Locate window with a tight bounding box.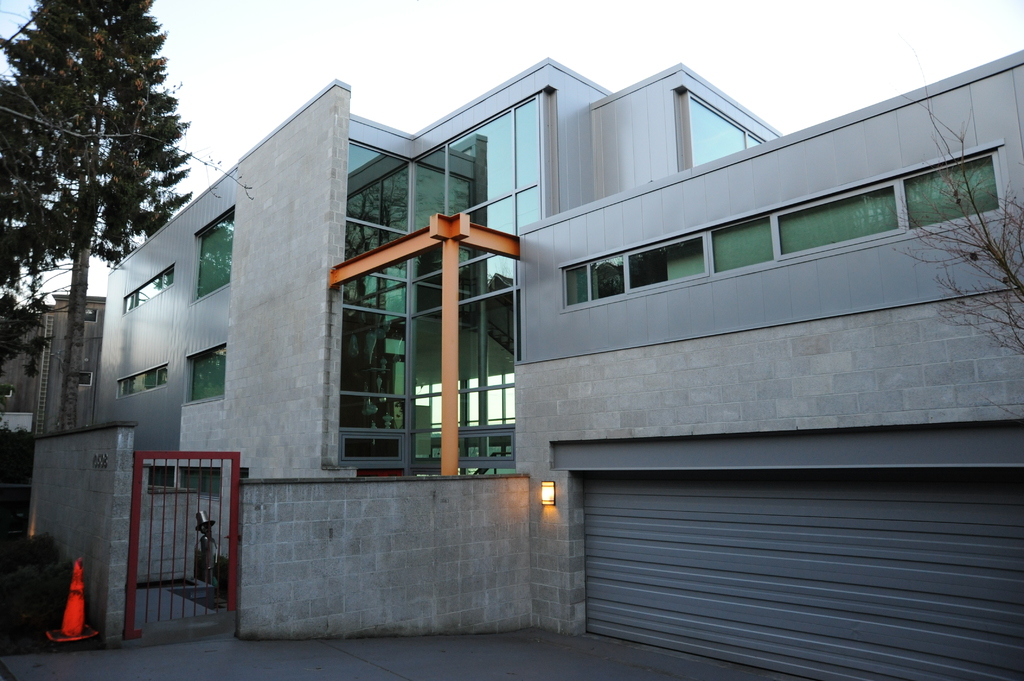
(125,262,175,313).
